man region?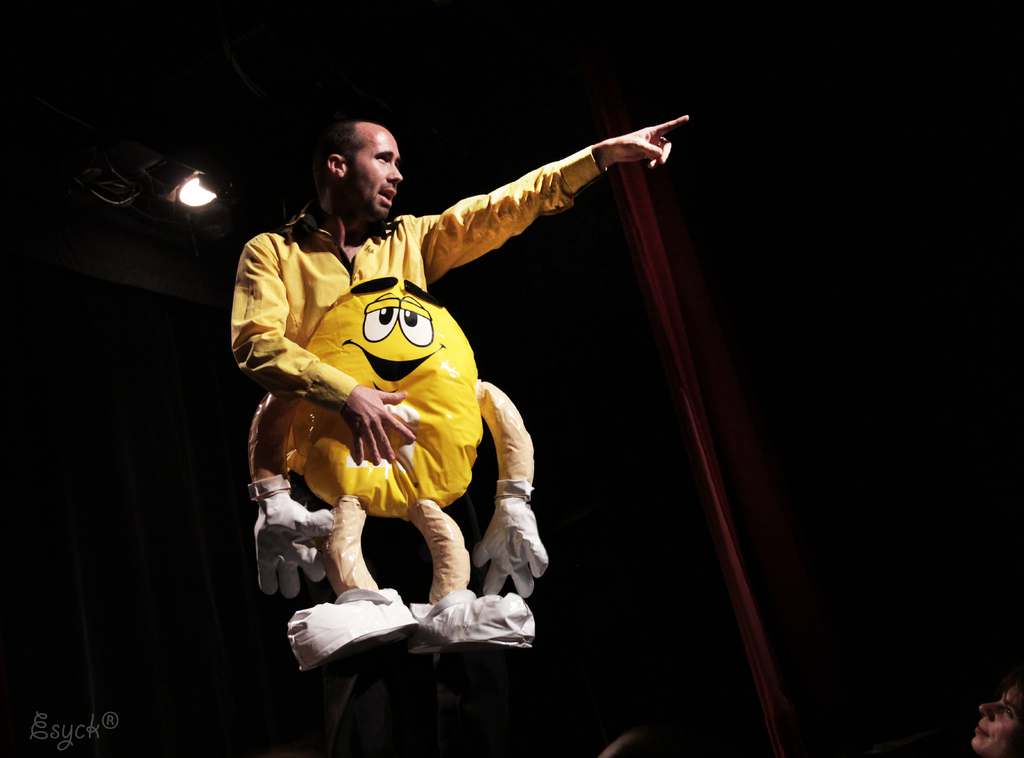
(left=229, top=118, right=688, bottom=756)
